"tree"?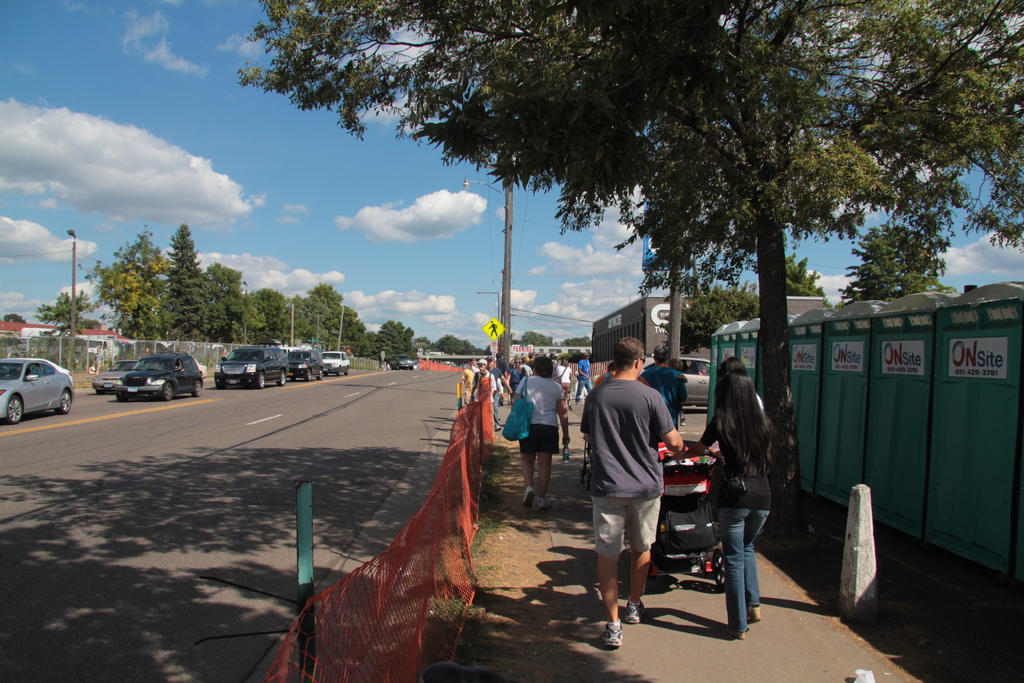
select_region(200, 245, 243, 344)
